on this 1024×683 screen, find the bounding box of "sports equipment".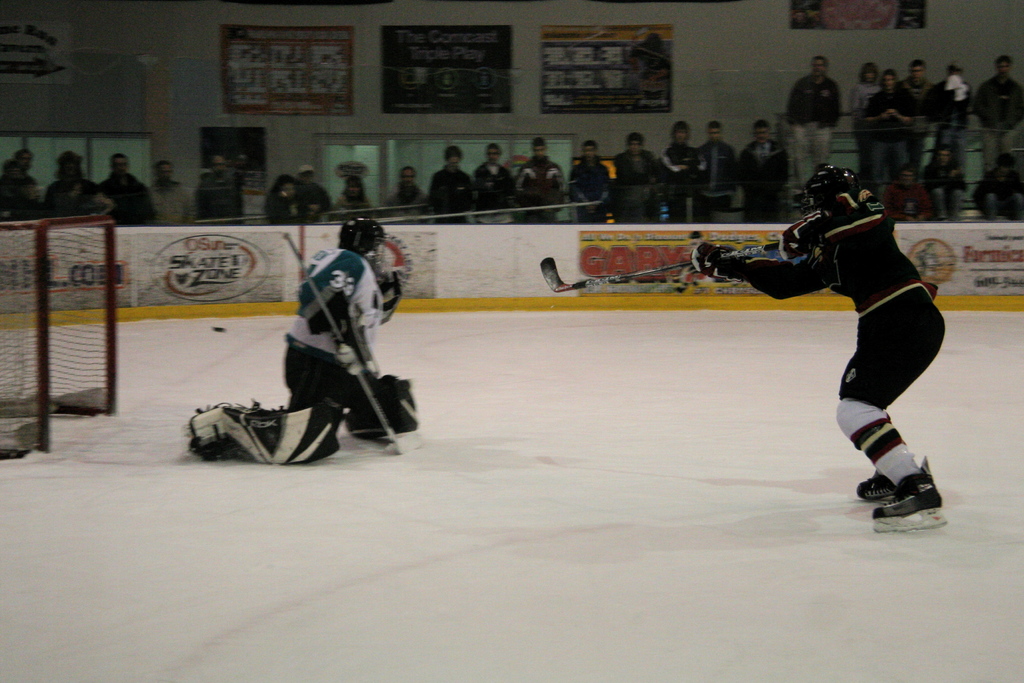
Bounding box: <region>284, 231, 431, 452</region>.
